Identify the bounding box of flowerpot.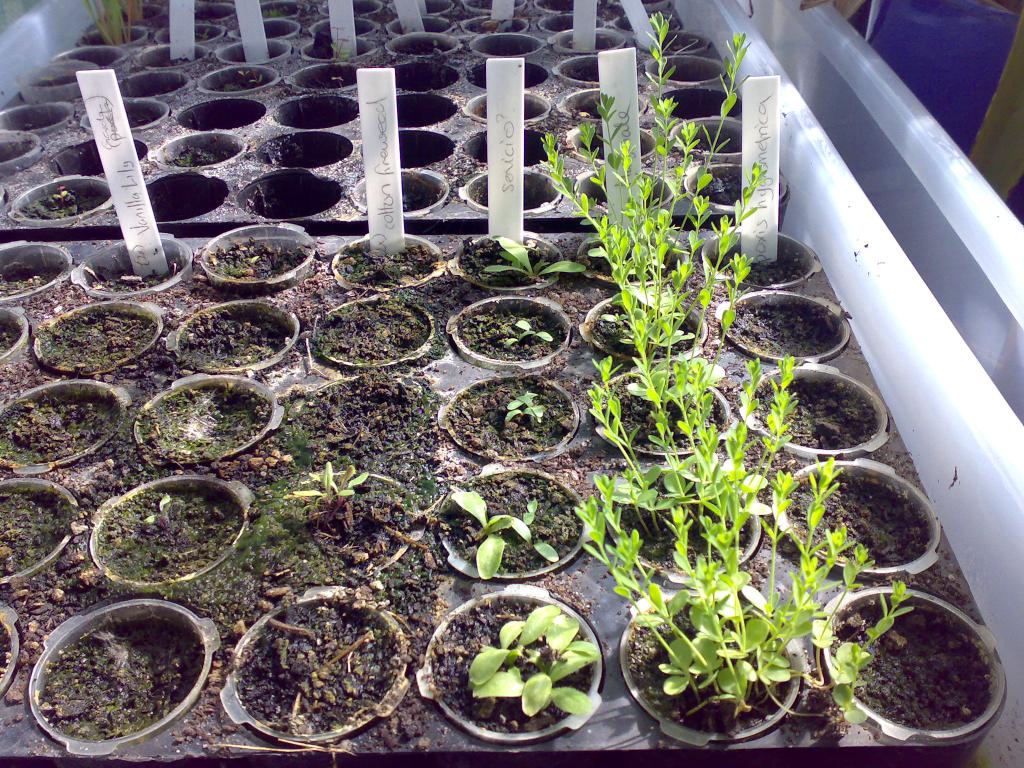
bbox=(715, 287, 850, 364).
